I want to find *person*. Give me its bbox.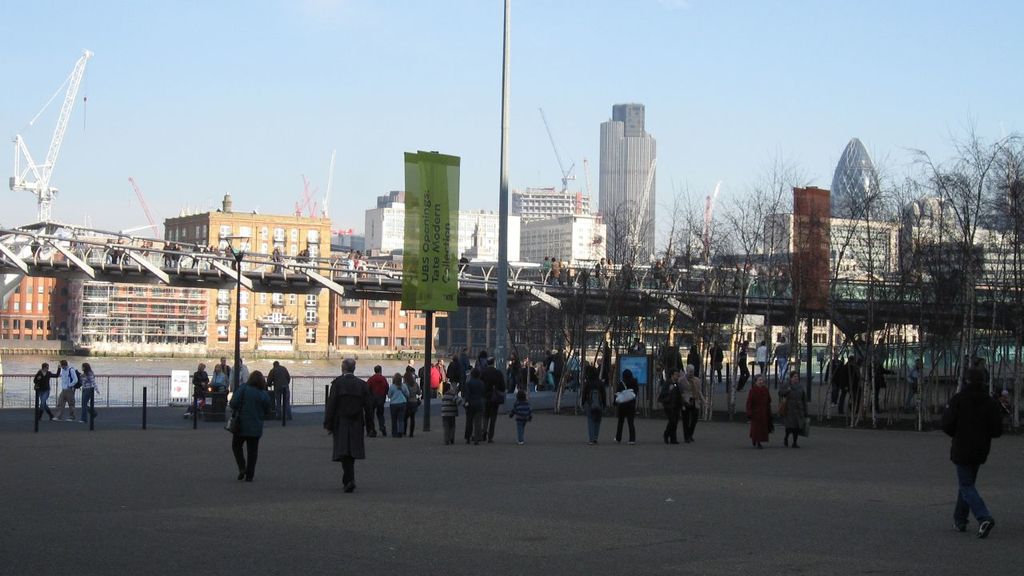
[left=53, top=356, right=82, bottom=421].
